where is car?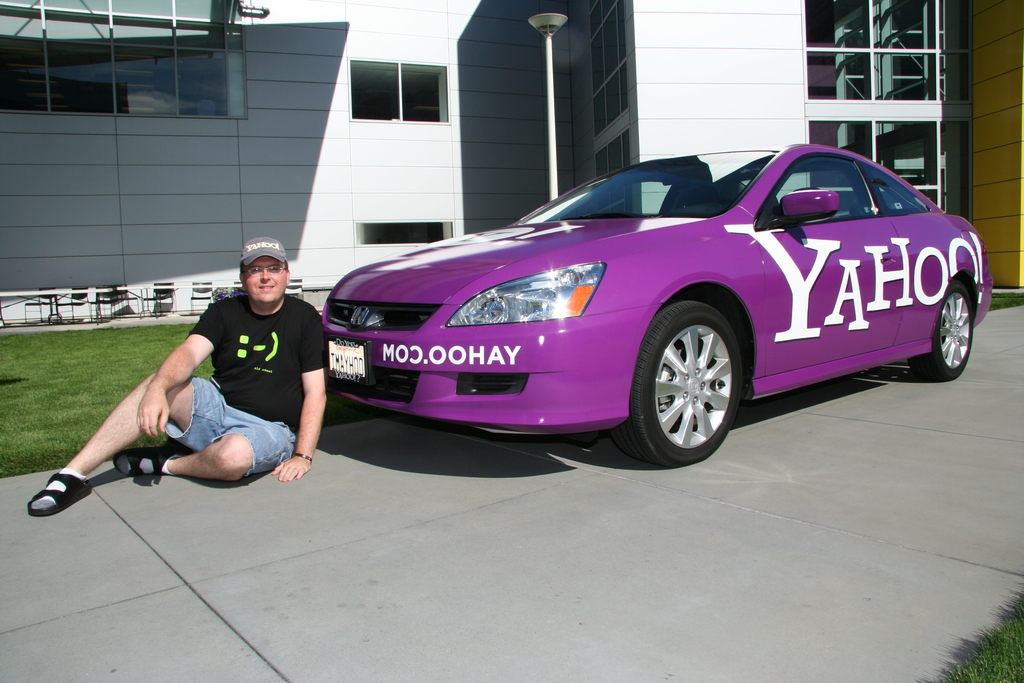
rect(320, 138, 991, 466).
